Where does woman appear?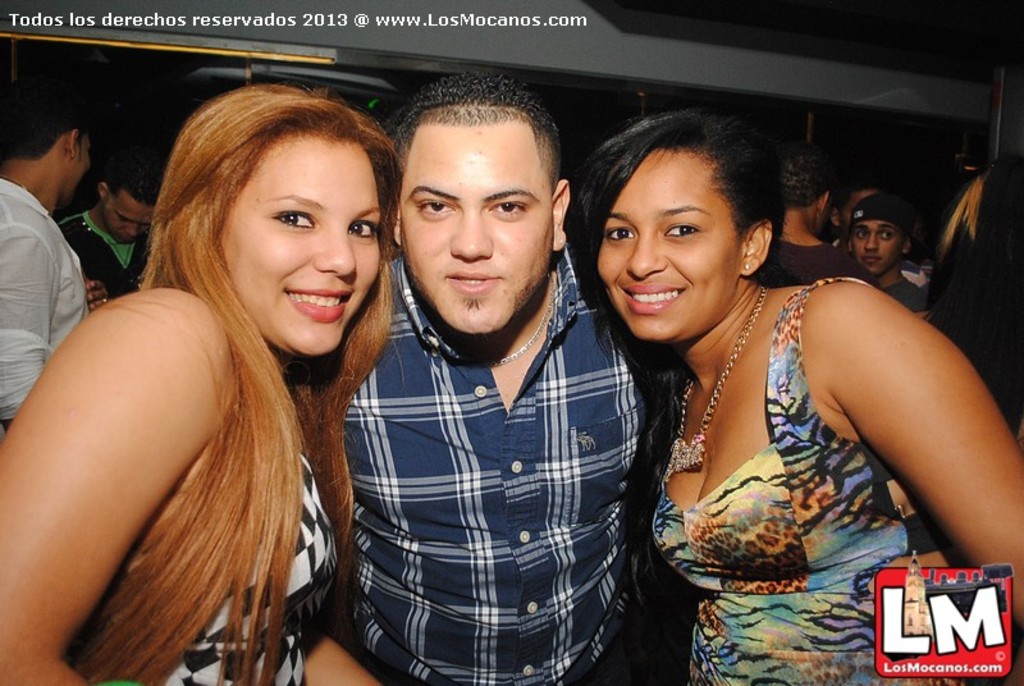
Appears at bbox(567, 106, 1023, 685).
